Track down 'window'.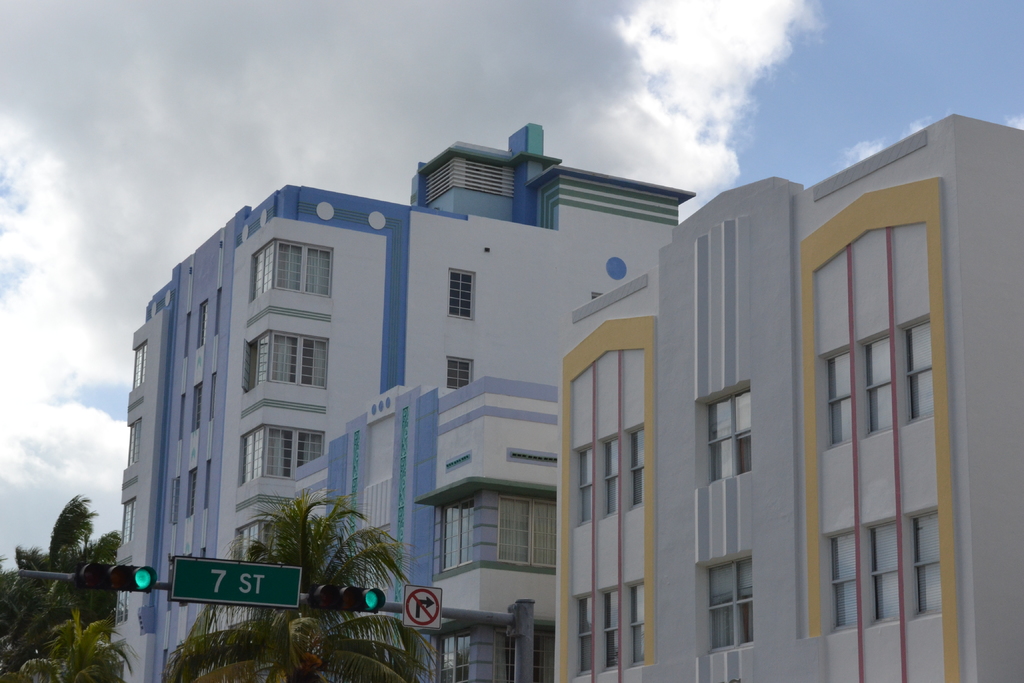
Tracked to (x1=428, y1=625, x2=474, y2=682).
